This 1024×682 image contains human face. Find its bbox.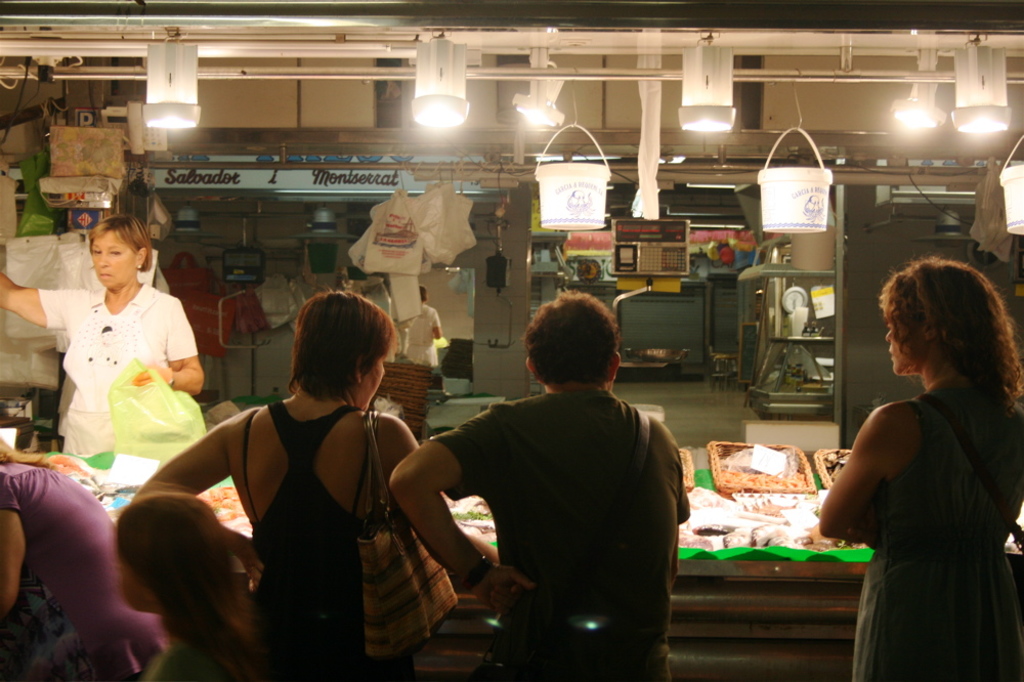
box(361, 356, 382, 409).
